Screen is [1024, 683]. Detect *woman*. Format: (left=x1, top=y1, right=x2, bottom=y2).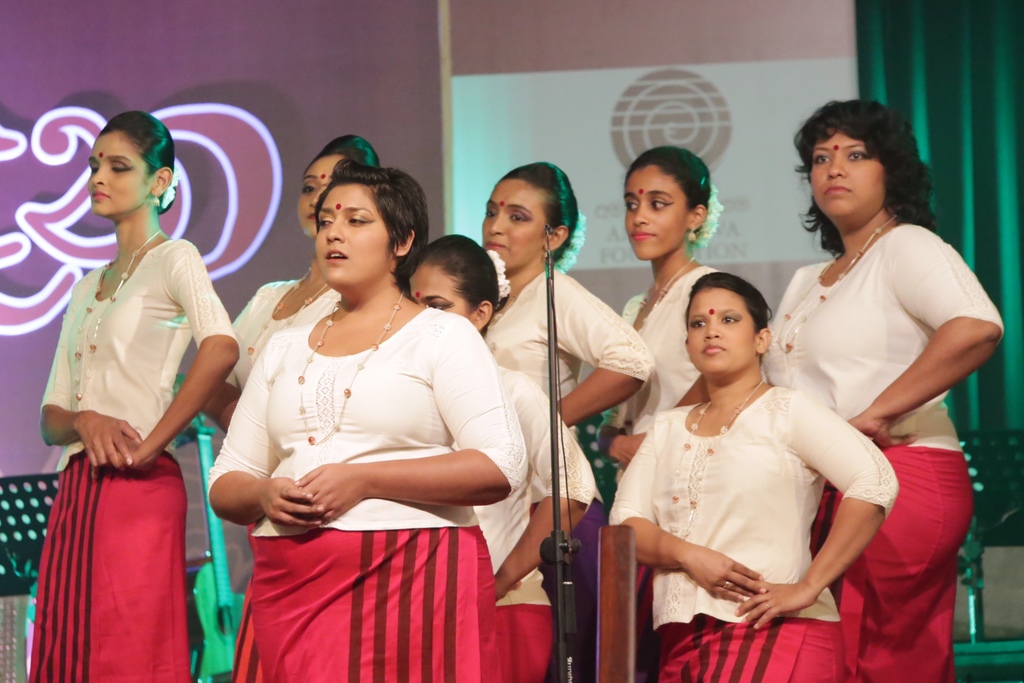
(left=199, top=129, right=381, bottom=423).
